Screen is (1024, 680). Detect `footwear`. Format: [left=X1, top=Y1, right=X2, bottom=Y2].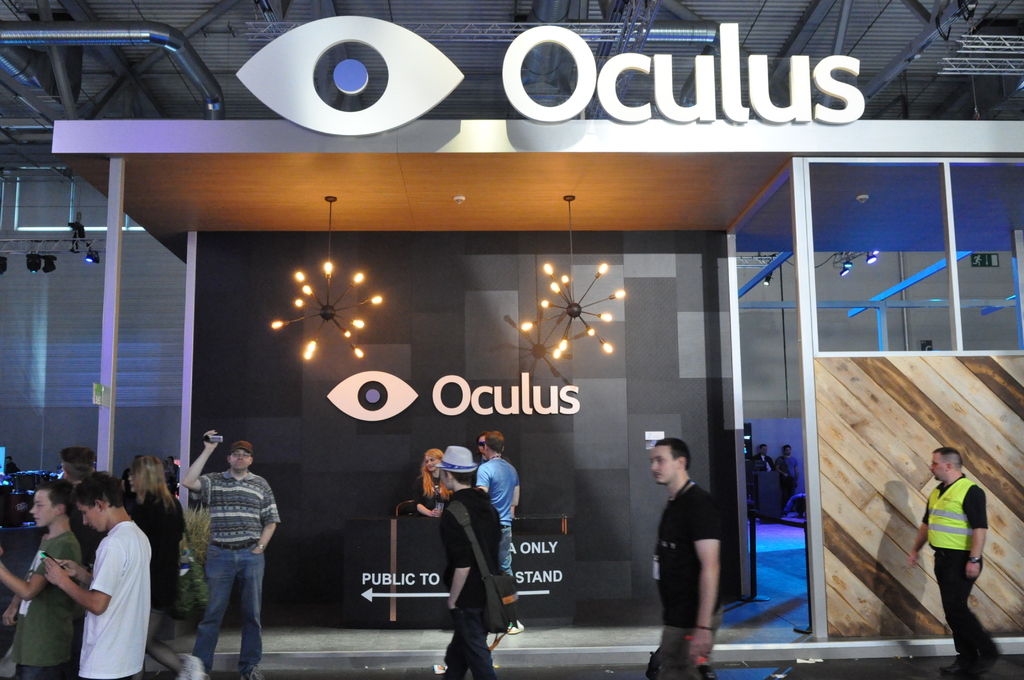
[left=506, top=619, right=525, bottom=634].
